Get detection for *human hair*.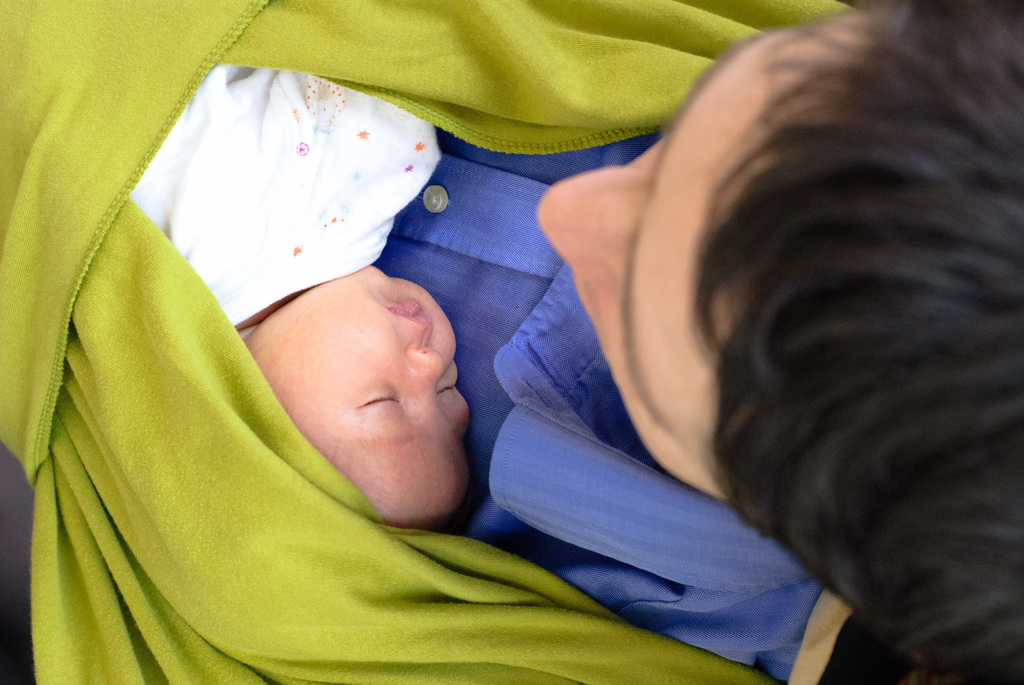
Detection: {"left": 694, "top": 0, "right": 1023, "bottom": 684}.
